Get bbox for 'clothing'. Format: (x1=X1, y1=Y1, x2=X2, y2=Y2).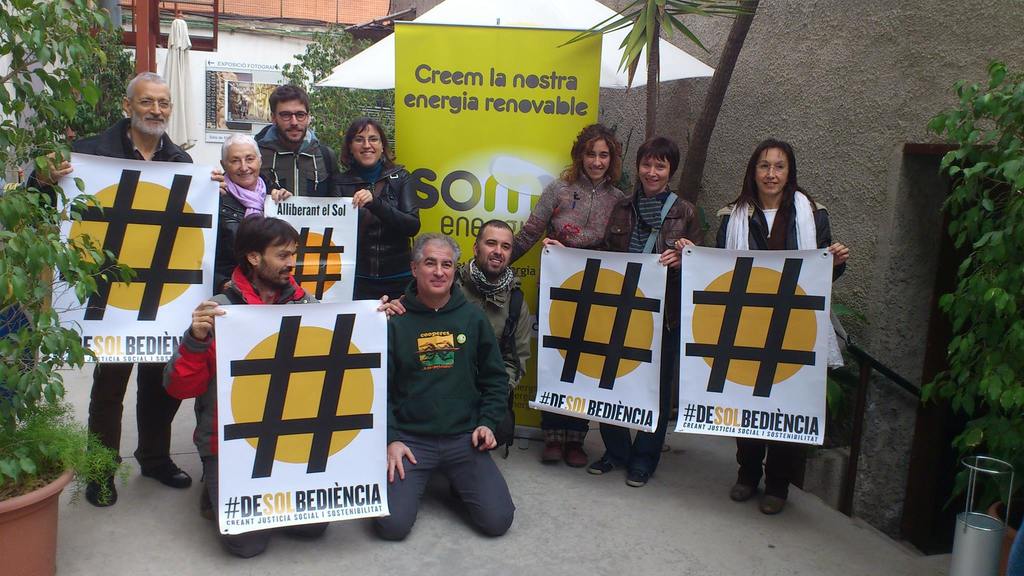
(x1=24, y1=115, x2=184, y2=463).
